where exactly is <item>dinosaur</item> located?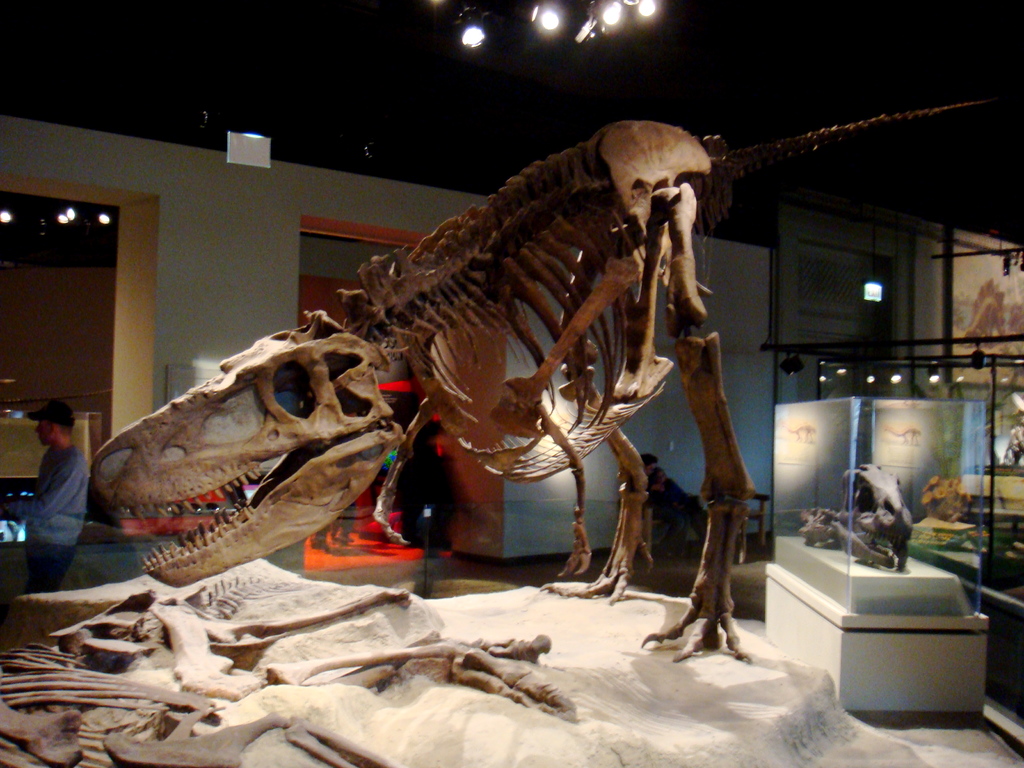
Its bounding box is 136:99:863:664.
